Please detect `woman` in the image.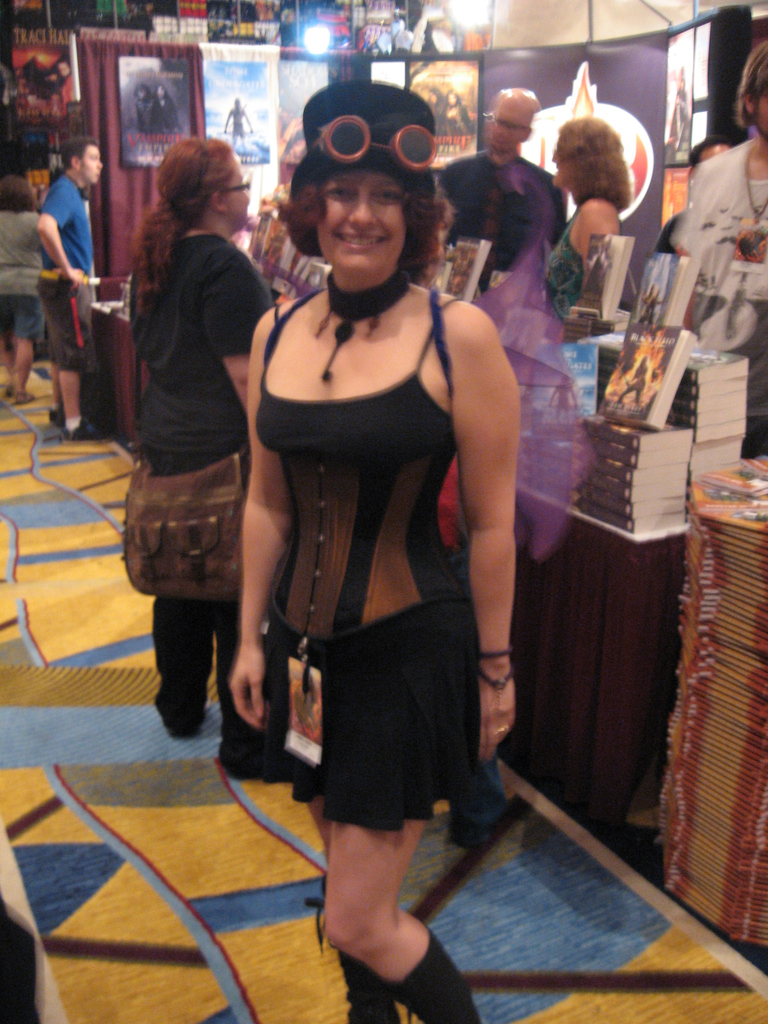
{"left": 218, "top": 84, "right": 521, "bottom": 1023}.
